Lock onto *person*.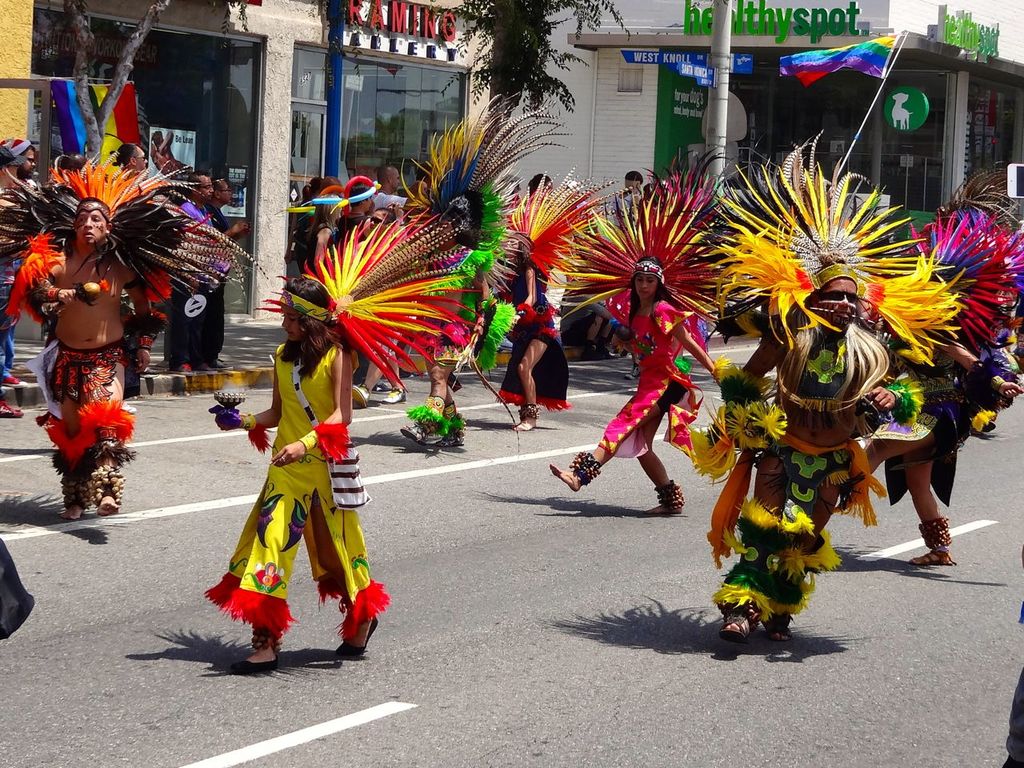
Locked: pyautogui.locateOnScreen(877, 233, 1023, 566).
